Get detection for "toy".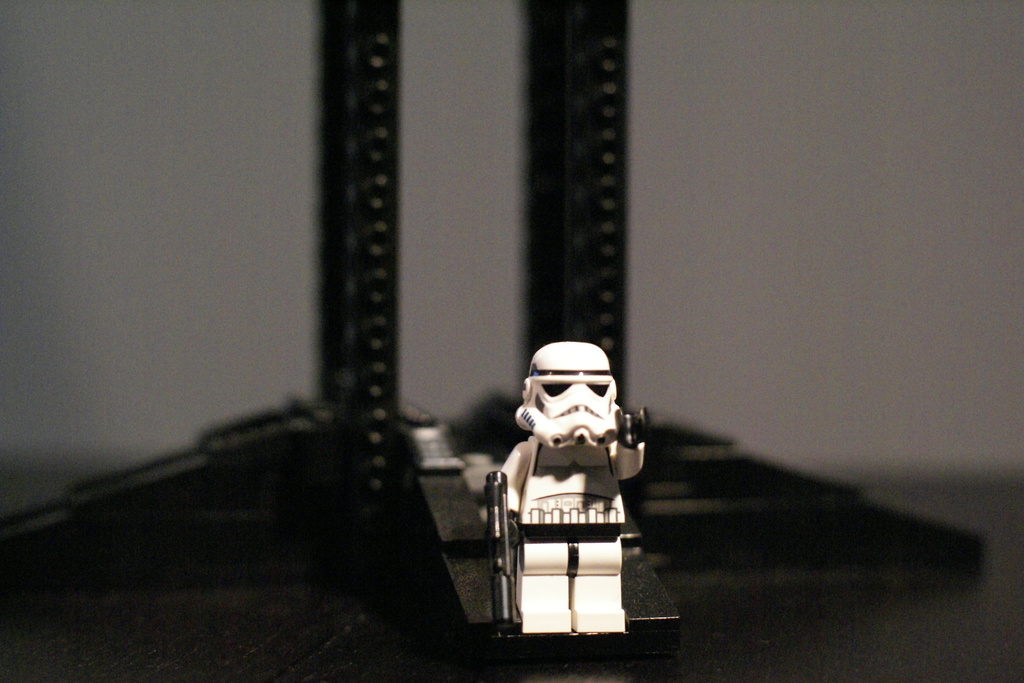
Detection: rect(469, 341, 673, 644).
